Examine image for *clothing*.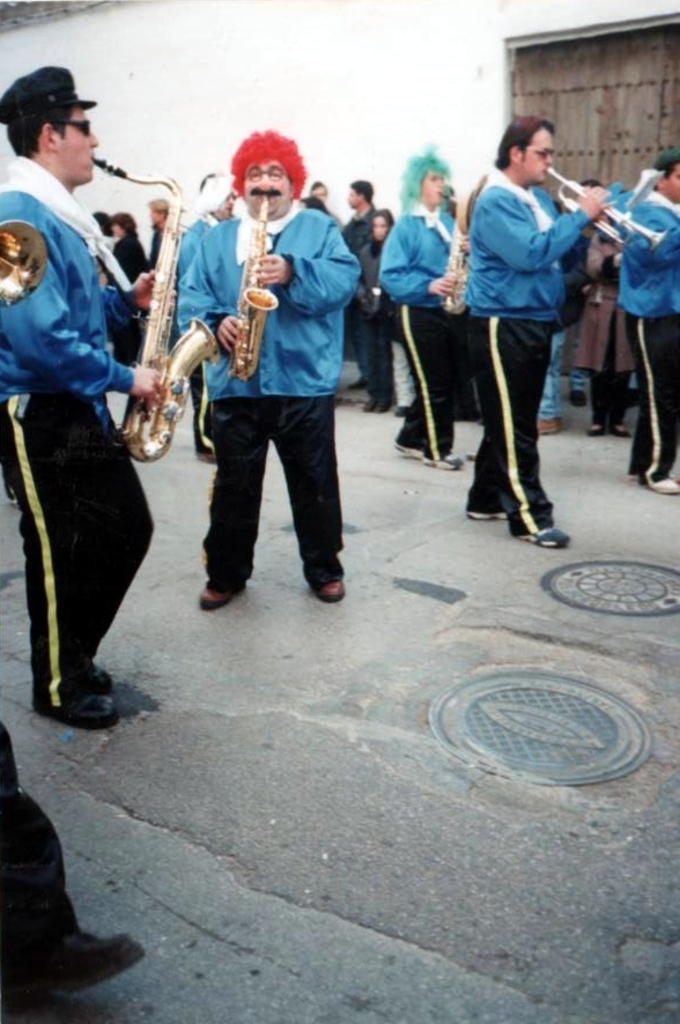
Examination result: 180,200,365,592.
